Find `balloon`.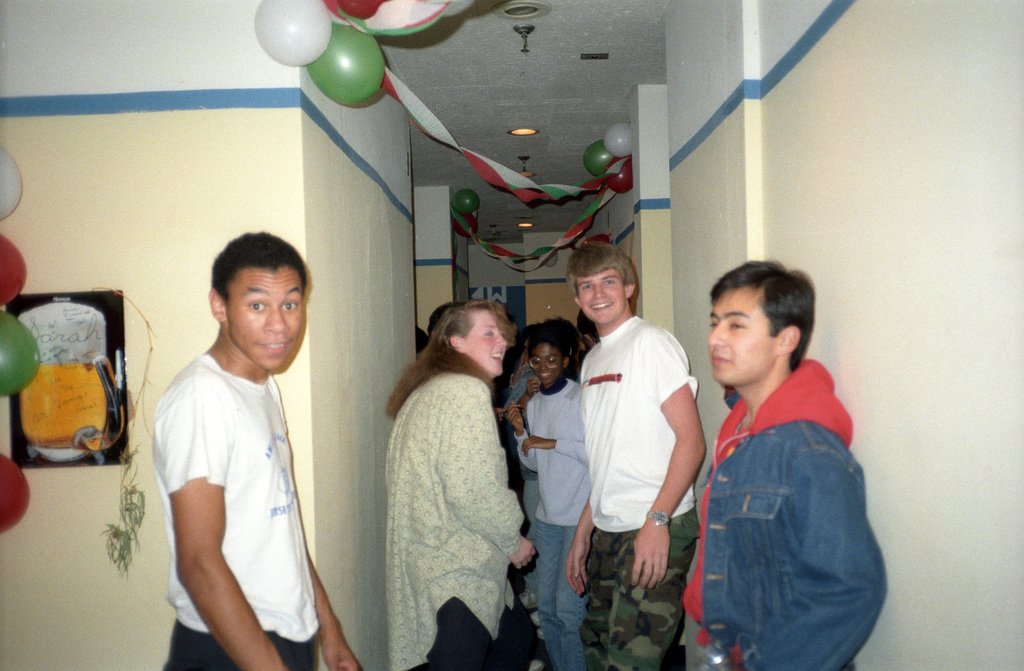
<region>579, 138, 609, 175</region>.
